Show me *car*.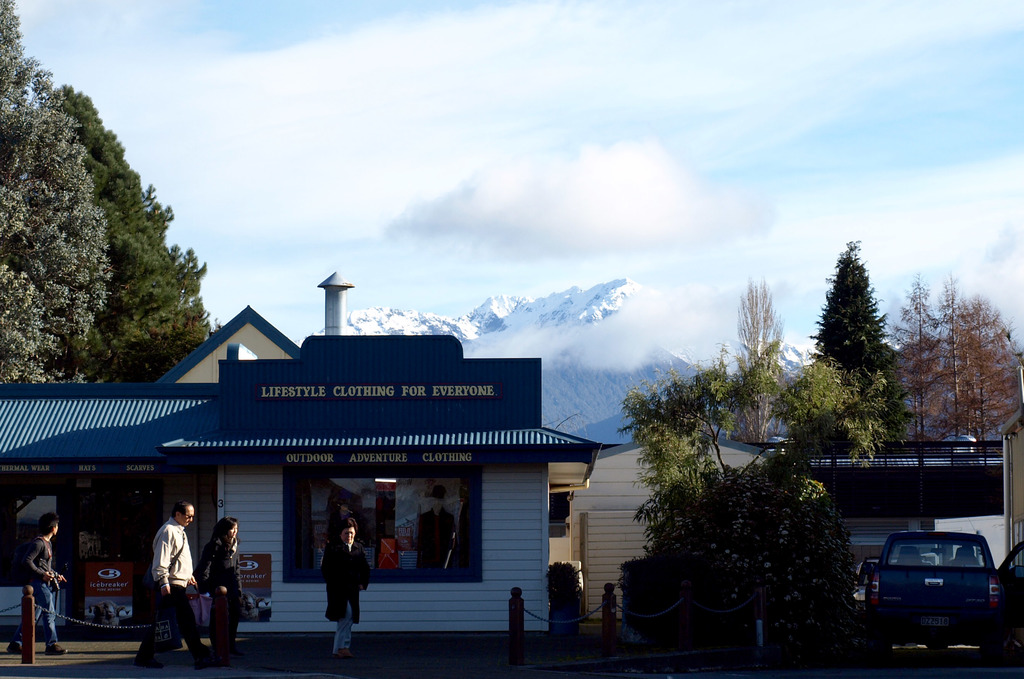
*car* is here: BBox(863, 528, 1023, 664).
